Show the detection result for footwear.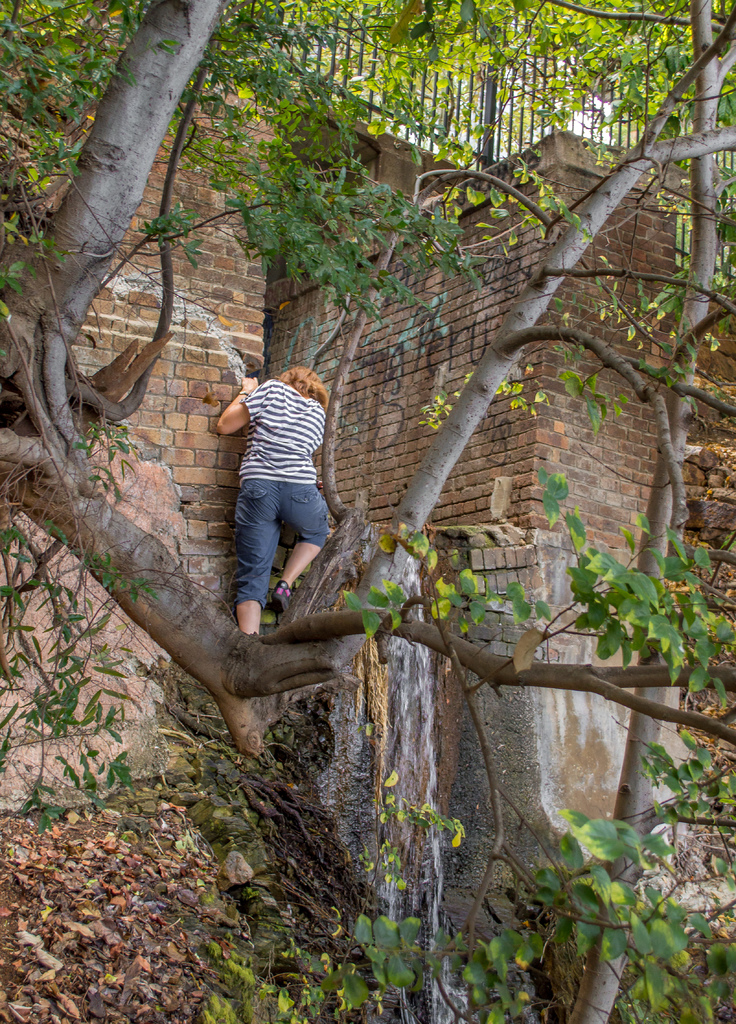
270 573 291 617.
